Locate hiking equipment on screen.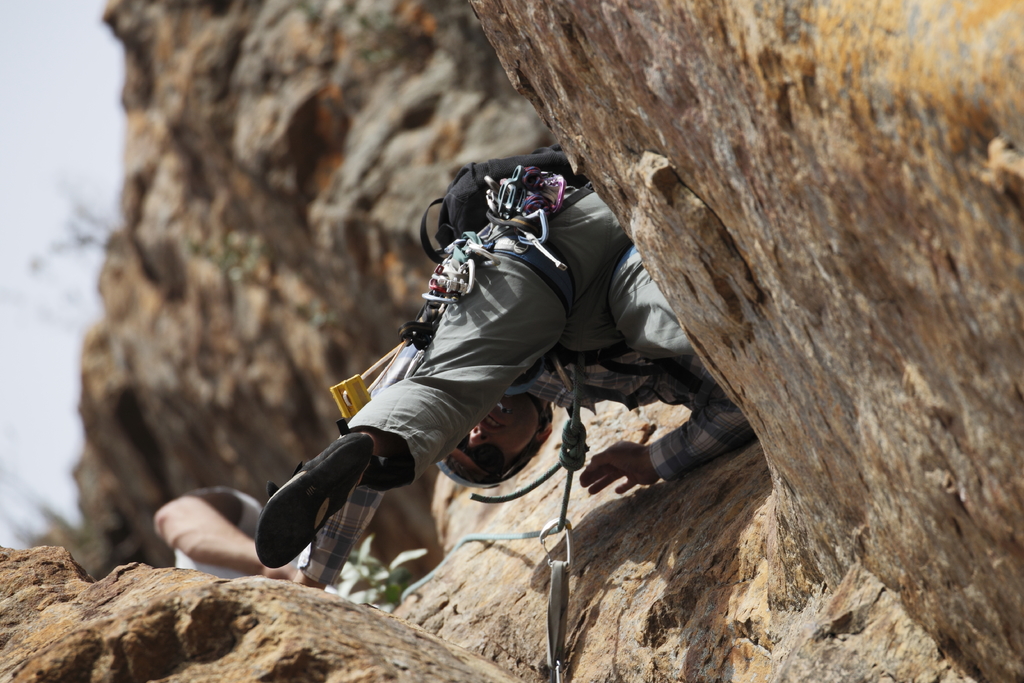
On screen at left=420, top=143, right=584, bottom=265.
